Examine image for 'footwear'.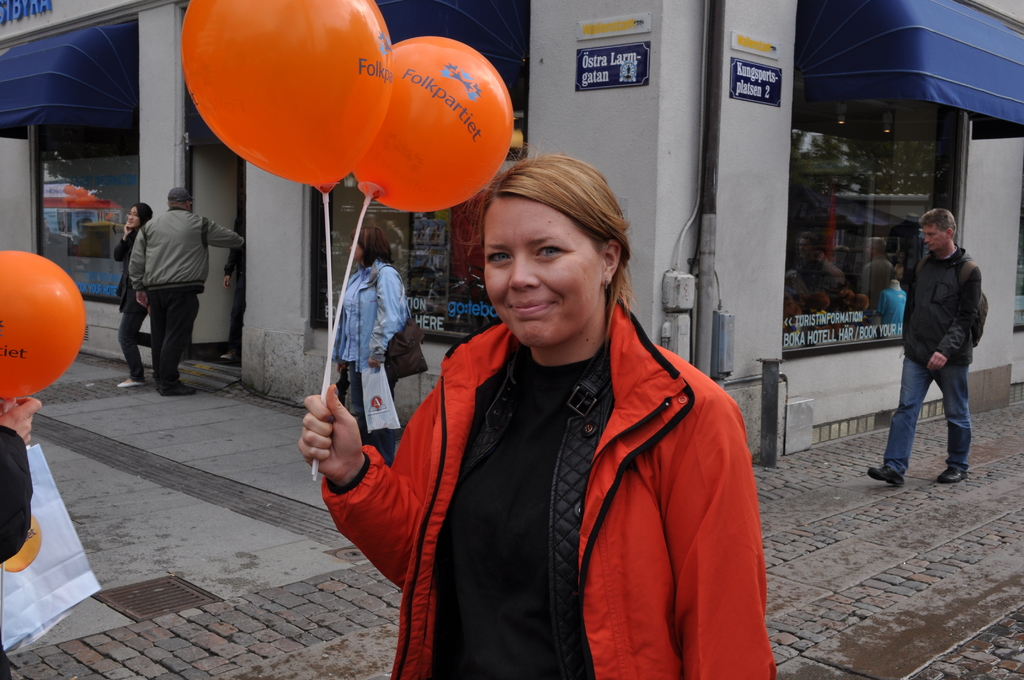
Examination result: <box>118,373,150,389</box>.
